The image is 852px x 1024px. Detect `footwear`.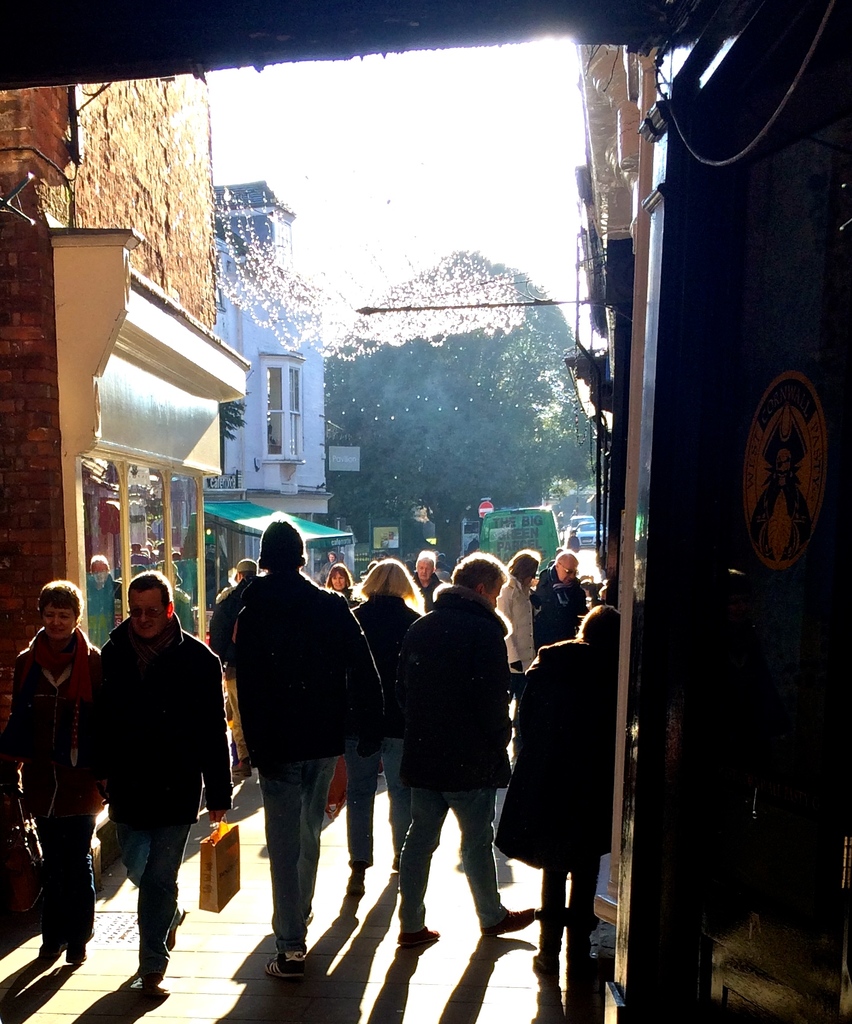
Detection: [left=398, top=927, right=443, bottom=947].
